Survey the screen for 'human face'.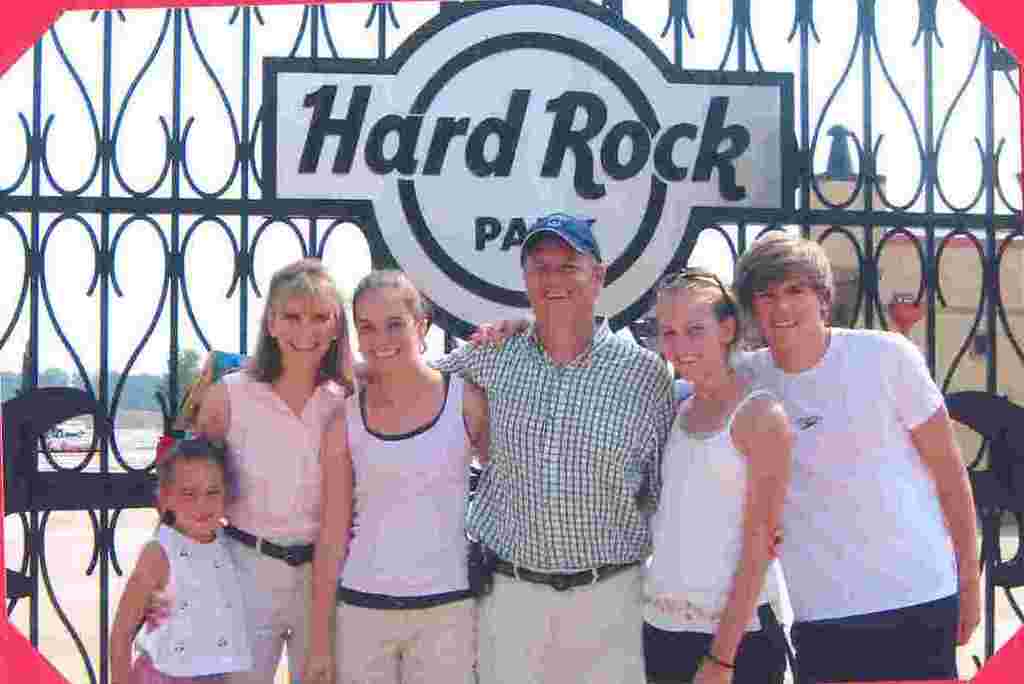
Survey found: (357, 282, 420, 372).
